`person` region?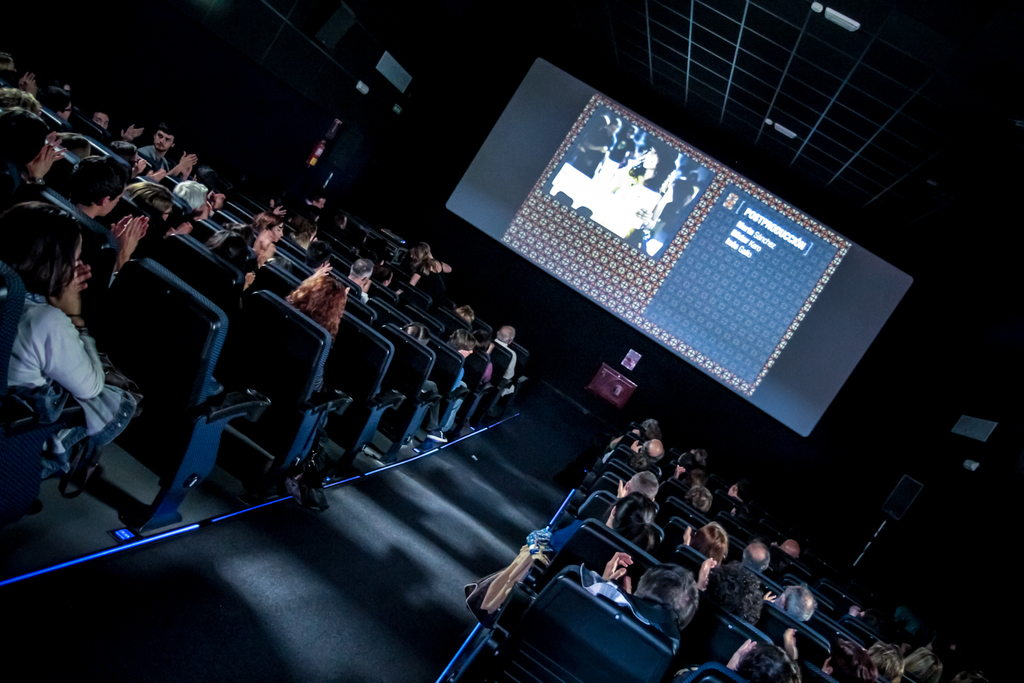
[x1=36, y1=86, x2=72, y2=118]
